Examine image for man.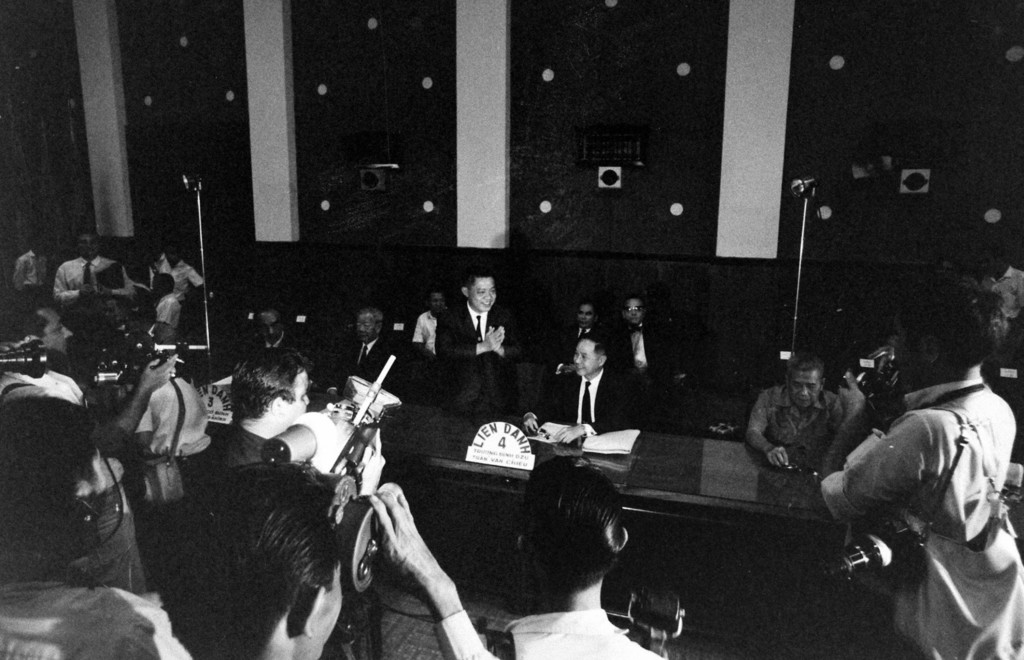
Examination result: bbox=[547, 299, 609, 359].
